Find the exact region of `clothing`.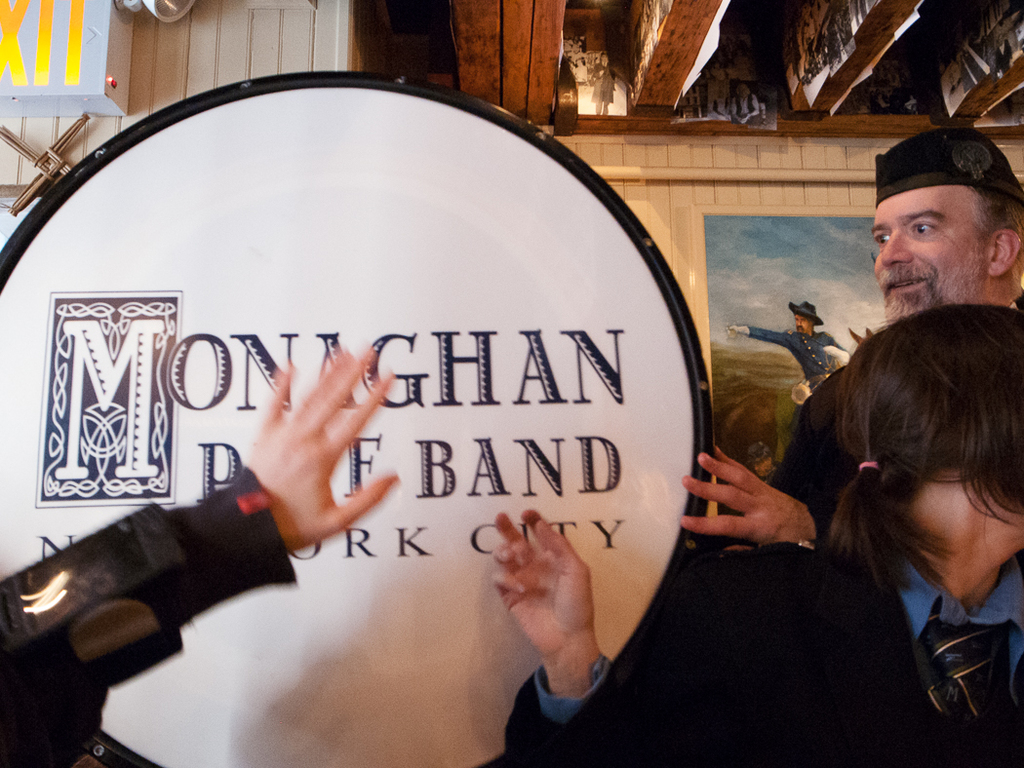
Exact region: <box>0,444,324,767</box>.
